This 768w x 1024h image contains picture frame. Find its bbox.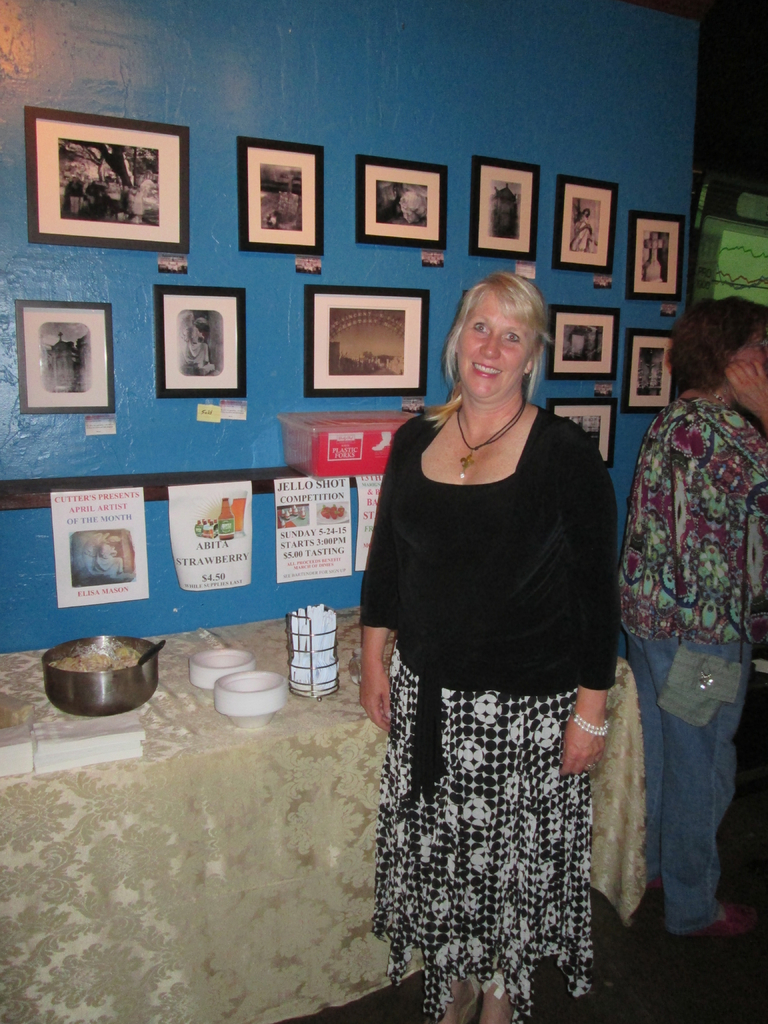
466,159,538,260.
